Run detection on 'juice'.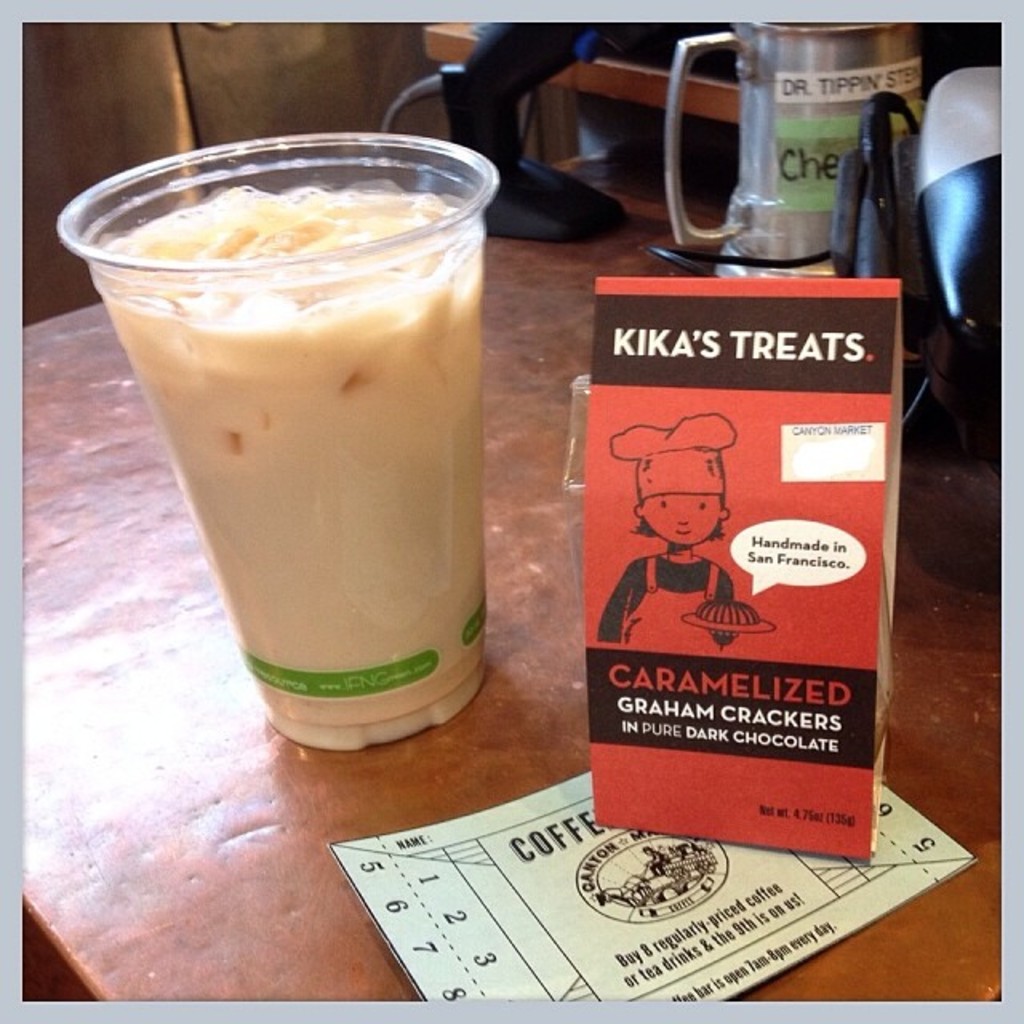
Result: locate(46, 131, 498, 754).
